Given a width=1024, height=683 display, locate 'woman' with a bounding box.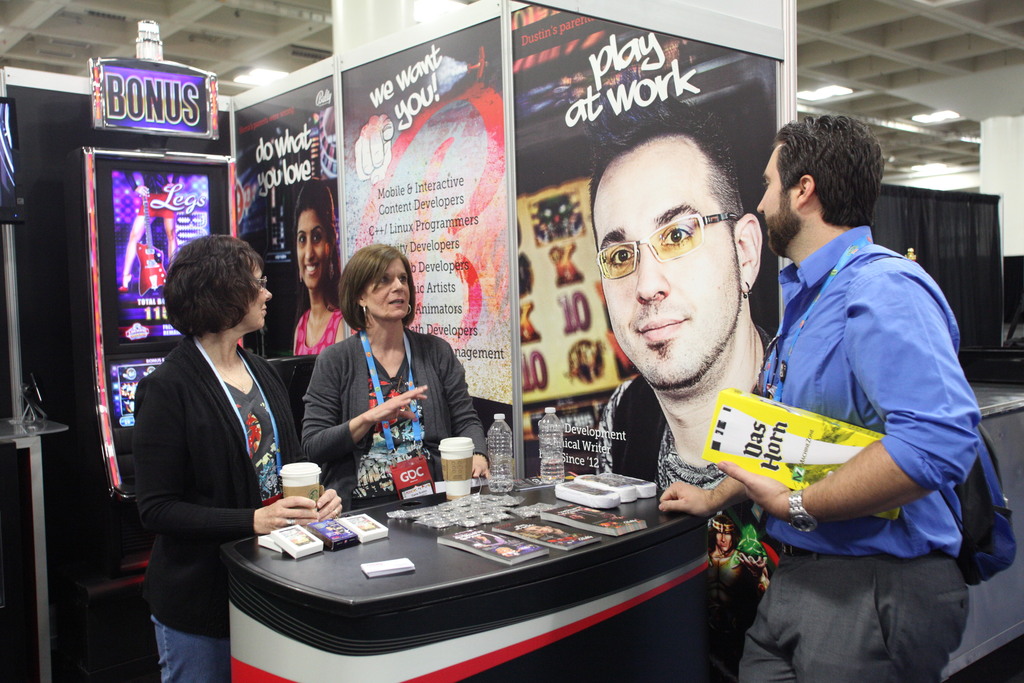
Located: left=292, top=185, right=342, bottom=354.
